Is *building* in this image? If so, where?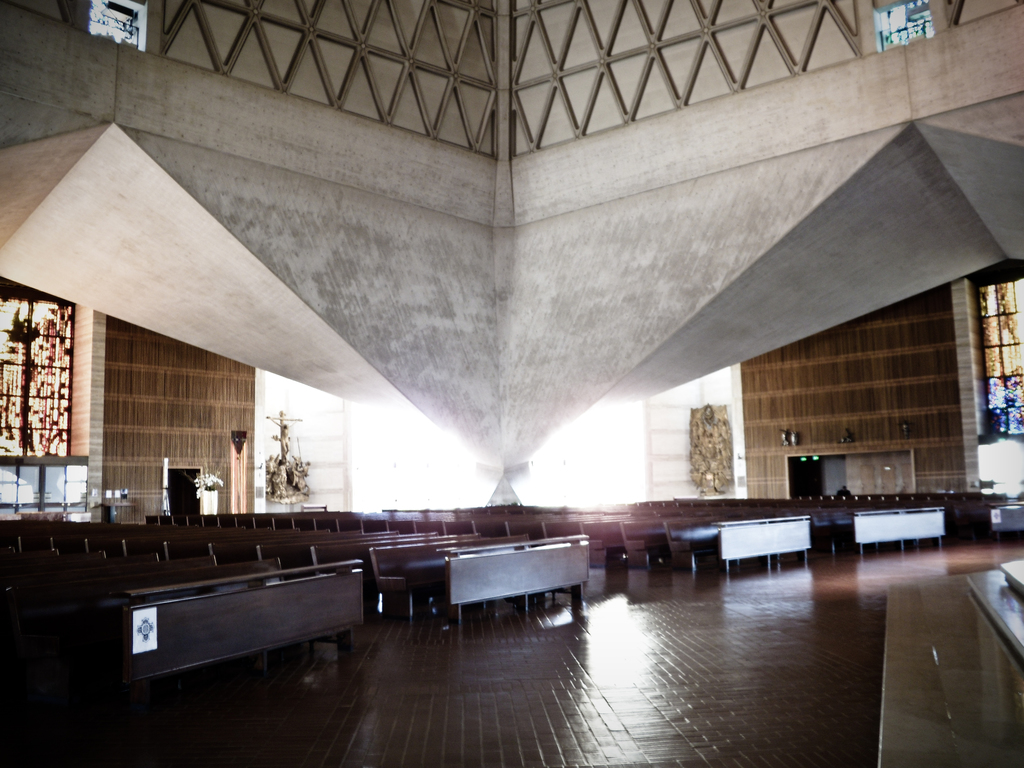
Yes, at box=[0, 0, 1023, 767].
